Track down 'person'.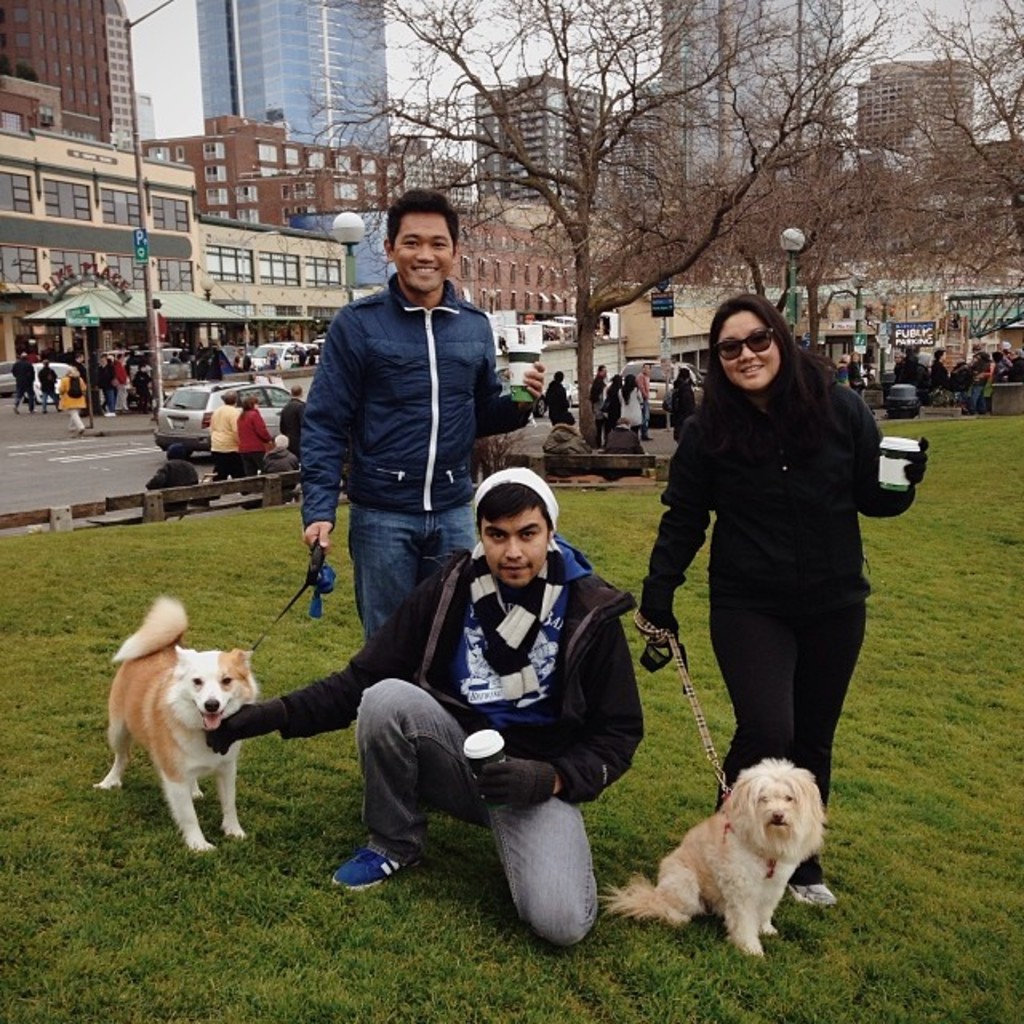
Tracked to left=534, top=360, right=578, bottom=430.
